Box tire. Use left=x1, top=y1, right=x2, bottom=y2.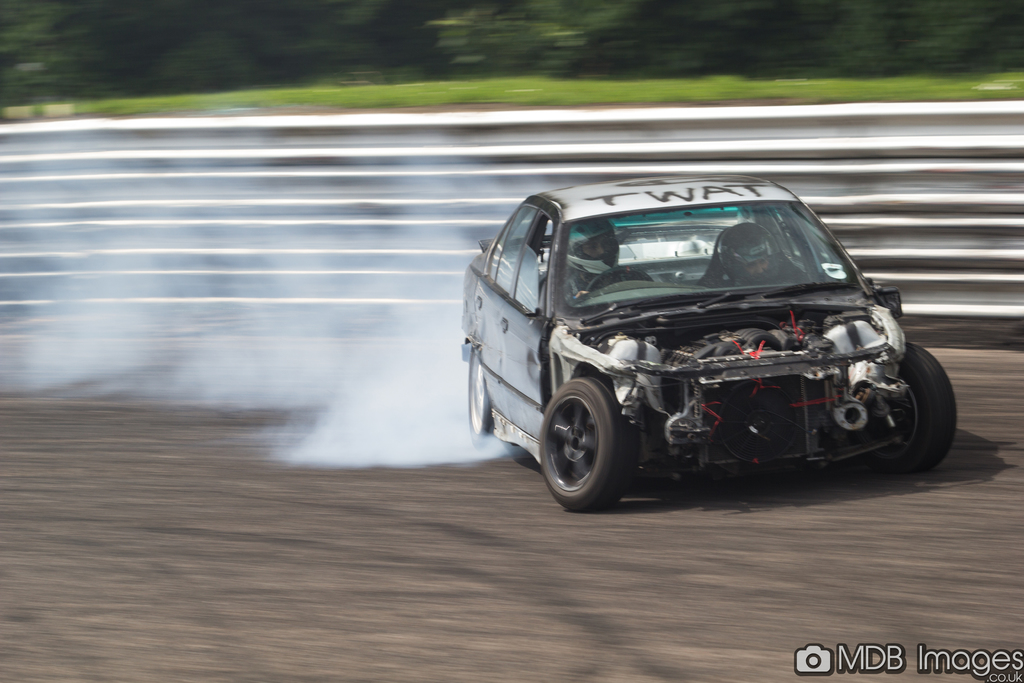
left=463, top=348, right=504, bottom=453.
